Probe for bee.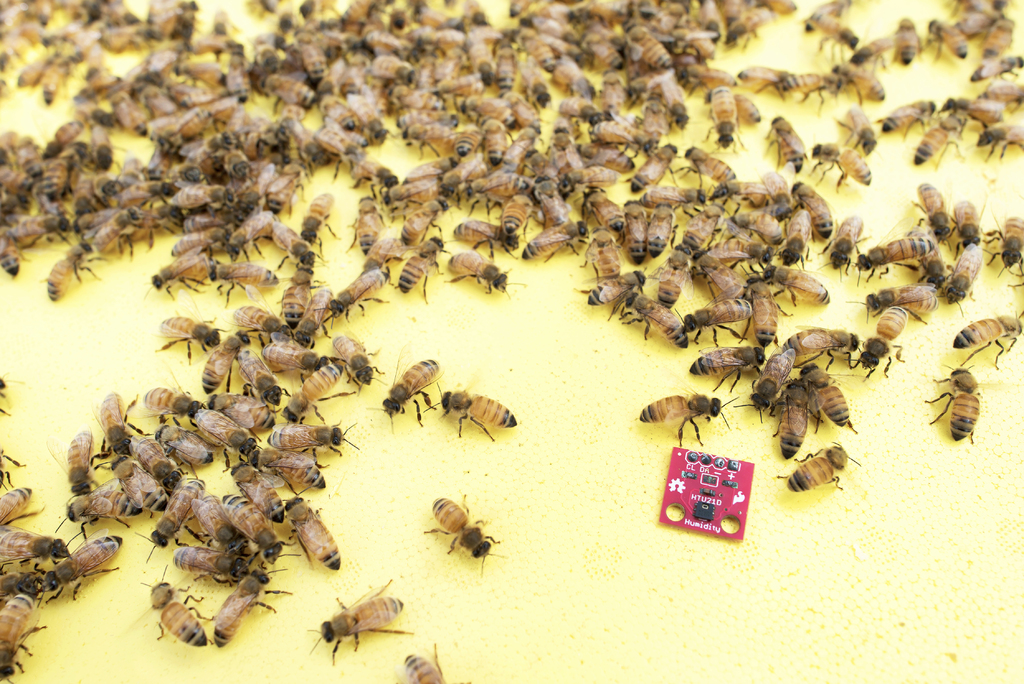
Probe result: 877/282/957/317.
